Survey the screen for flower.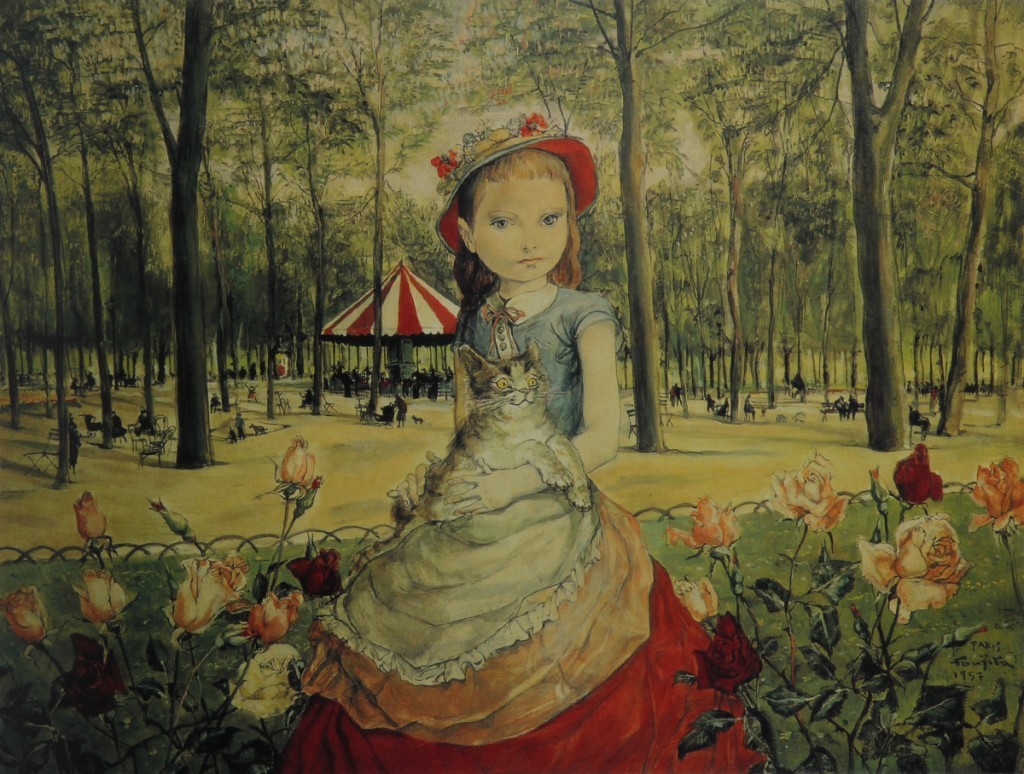
Survey found: {"x1": 3, "y1": 586, "x2": 49, "y2": 643}.
